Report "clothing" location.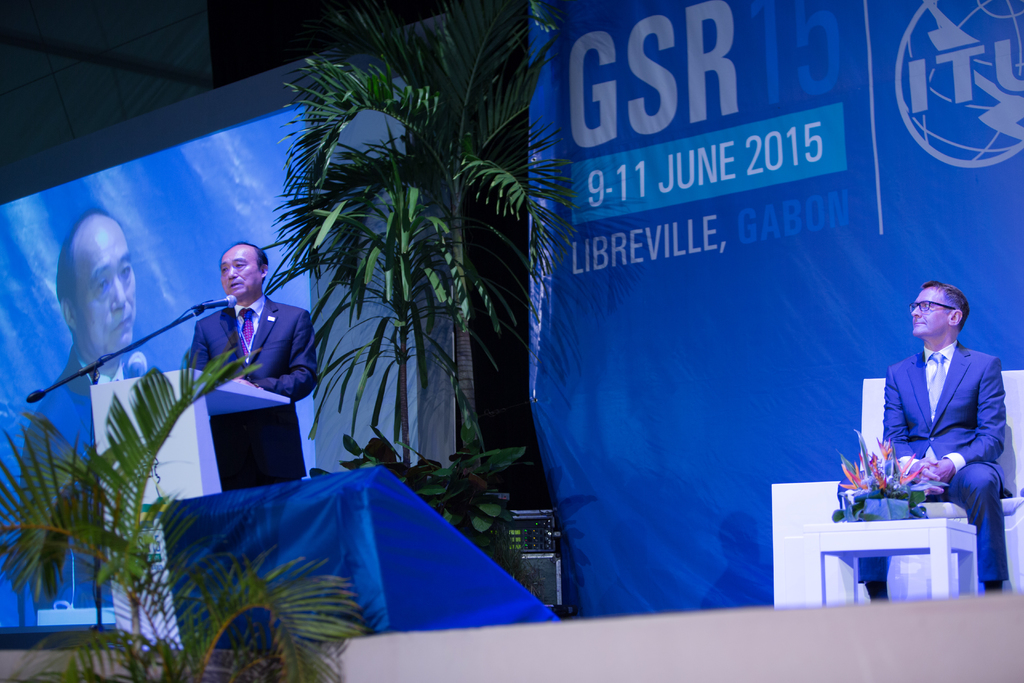
Report: 17 345 141 623.
